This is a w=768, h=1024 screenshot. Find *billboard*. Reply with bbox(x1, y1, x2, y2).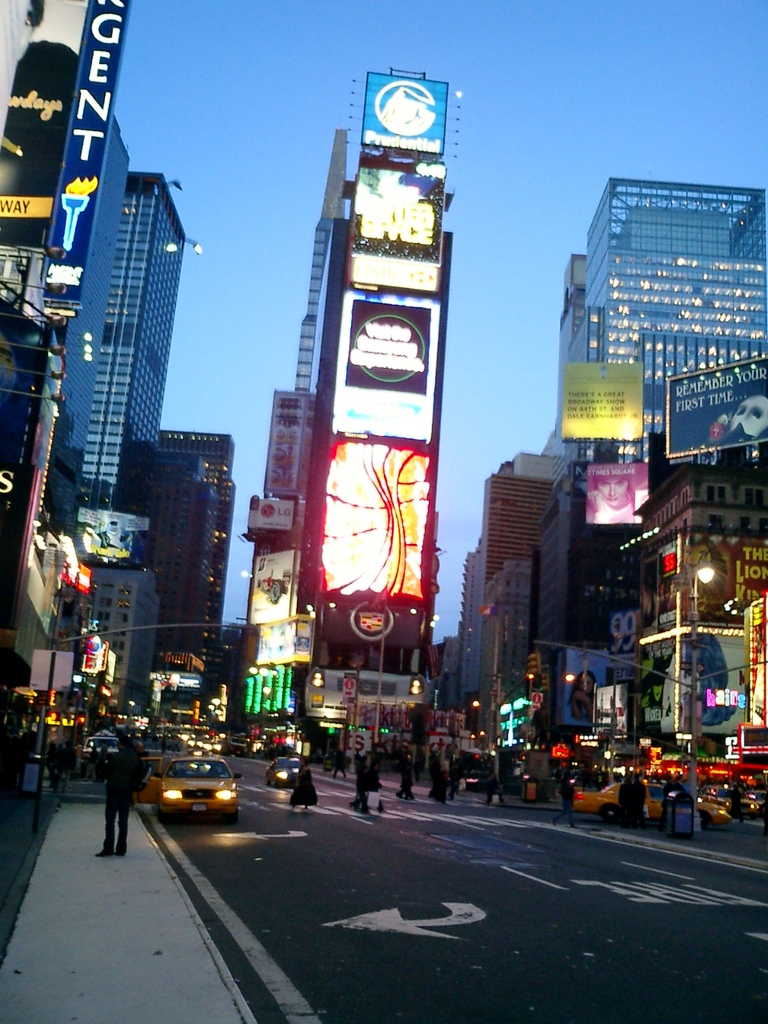
bbox(254, 555, 302, 622).
